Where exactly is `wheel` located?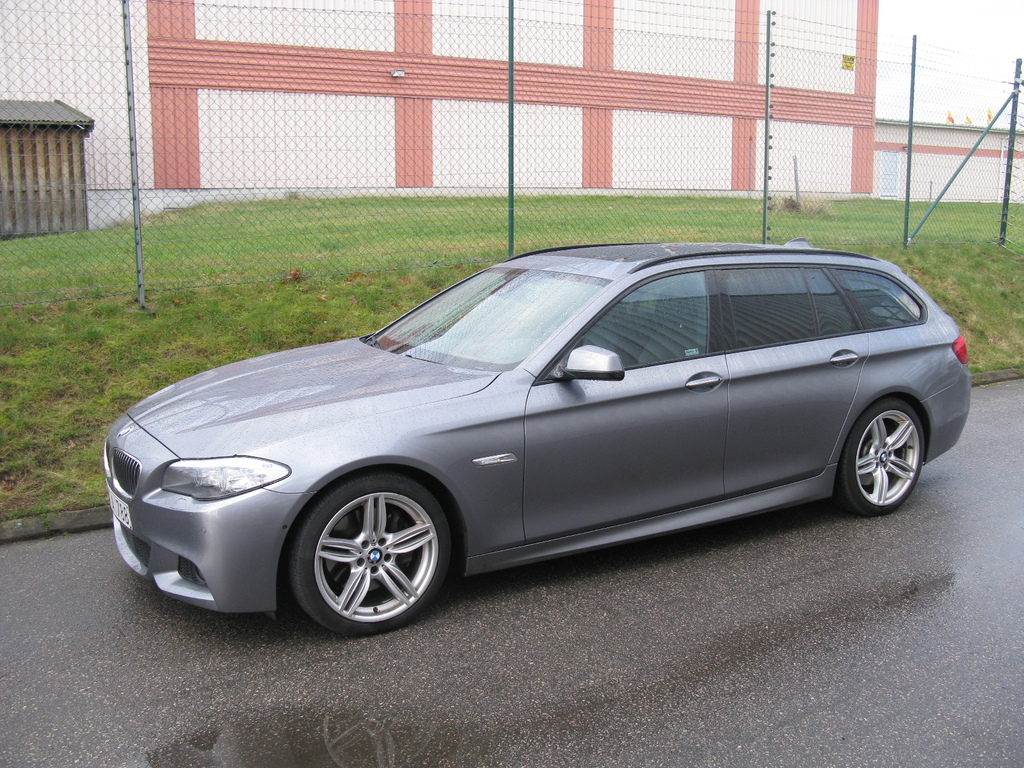
Its bounding box is pyautogui.locateOnScreen(283, 471, 468, 638).
